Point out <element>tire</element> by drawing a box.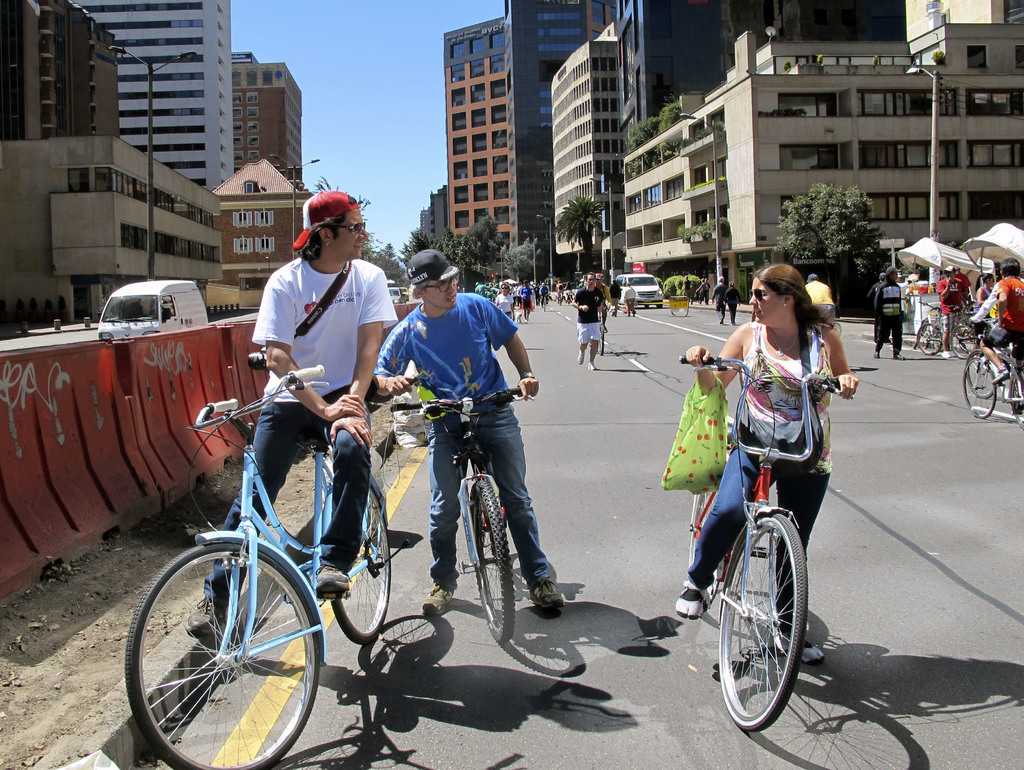
{"x1": 596, "y1": 324, "x2": 605, "y2": 357}.
